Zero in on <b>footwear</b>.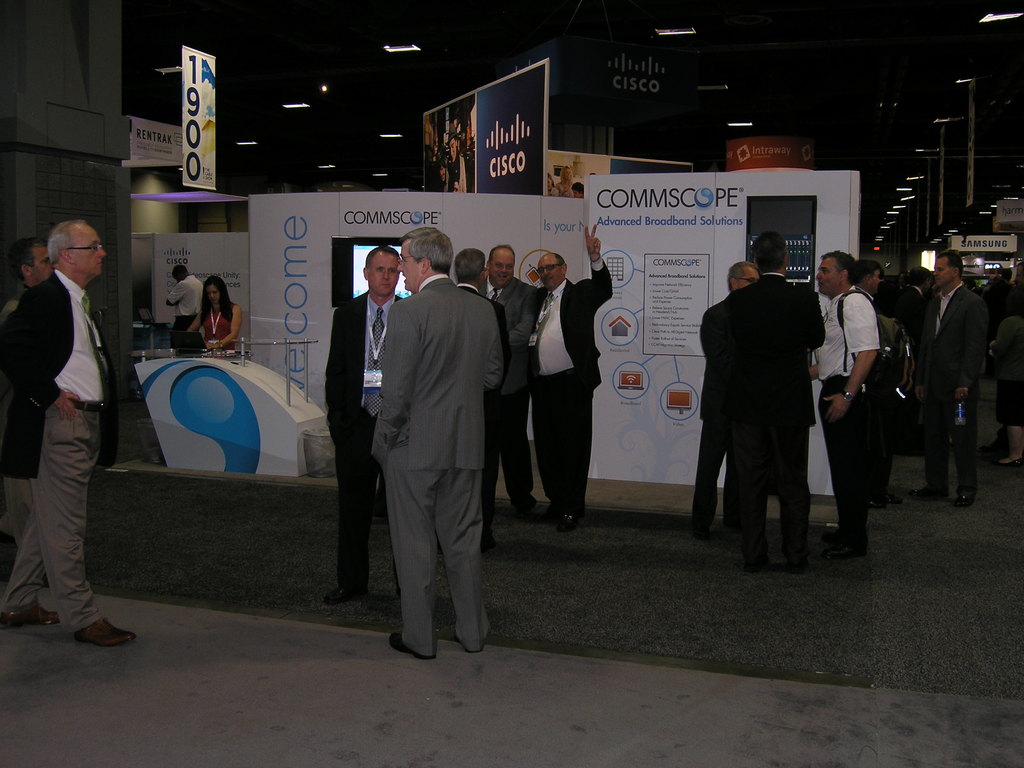
Zeroed in: 983,445,999,452.
